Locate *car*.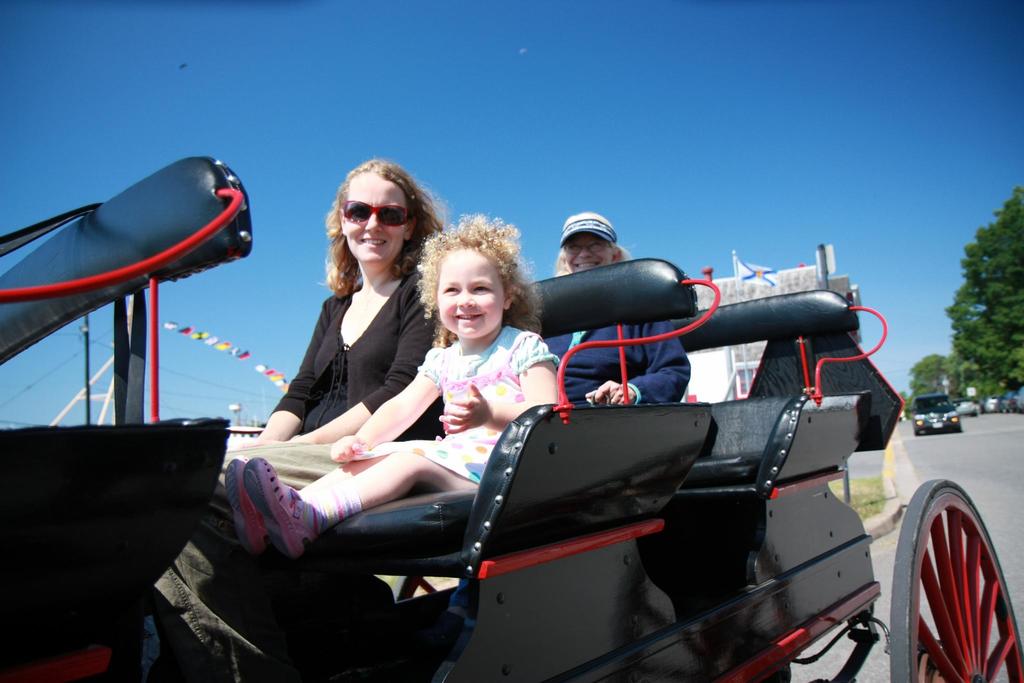
Bounding box: bbox=[0, 154, 1023, 682].
